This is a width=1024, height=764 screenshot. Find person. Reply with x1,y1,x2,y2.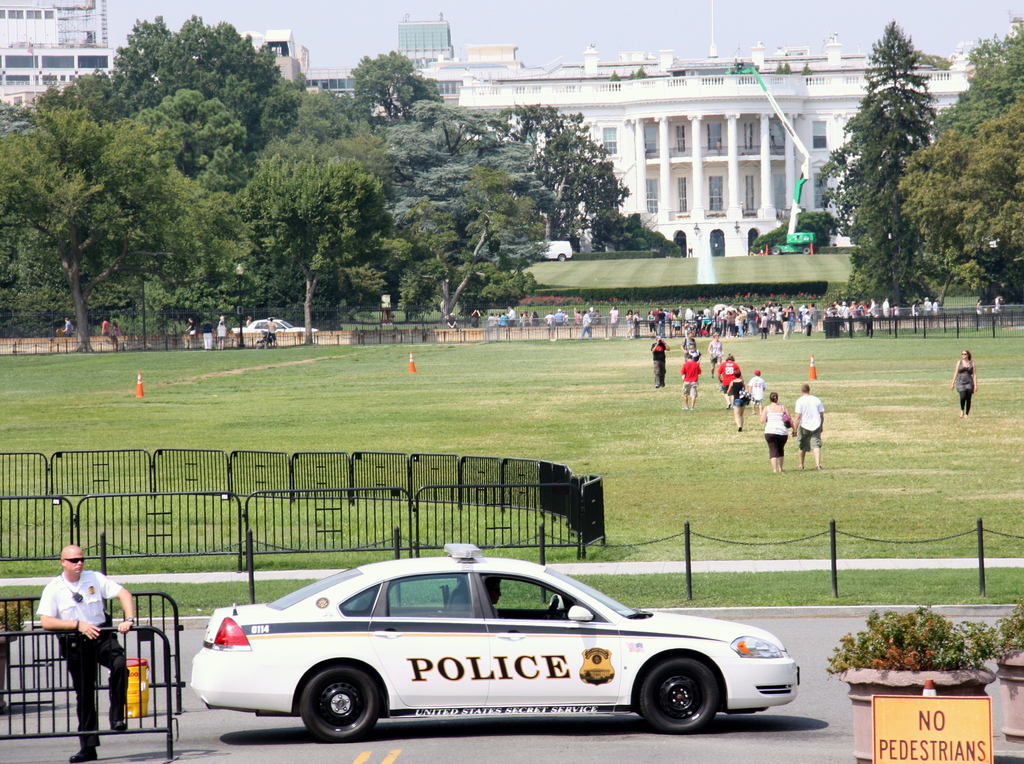
36,547,127,737.
